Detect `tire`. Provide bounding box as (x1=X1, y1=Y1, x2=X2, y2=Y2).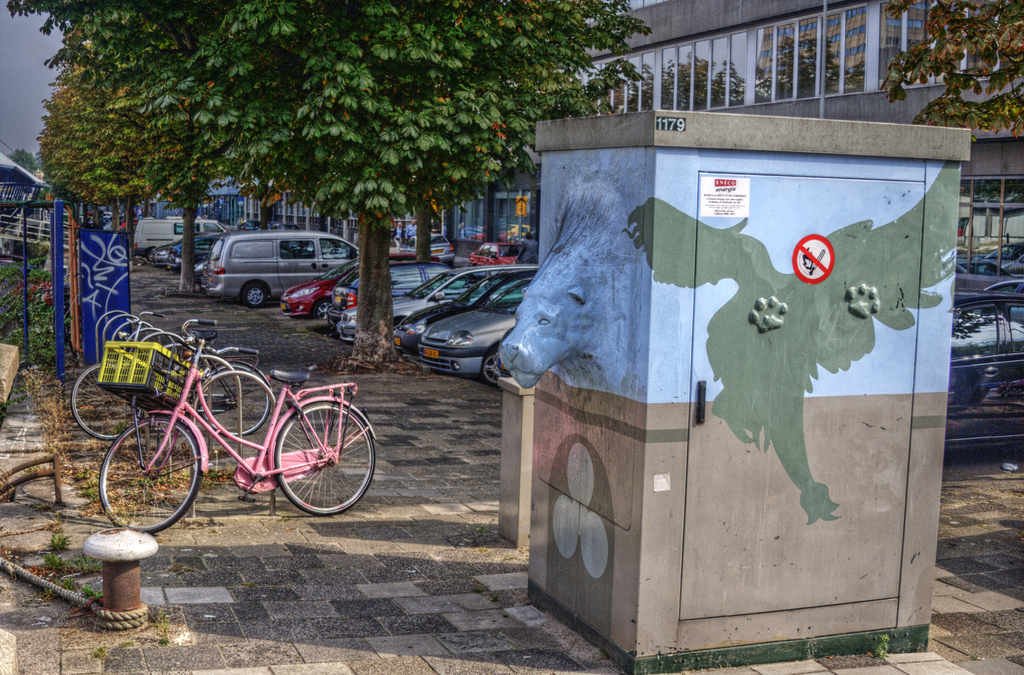
(x1=71, y1=364, x2=142, y2=439).
